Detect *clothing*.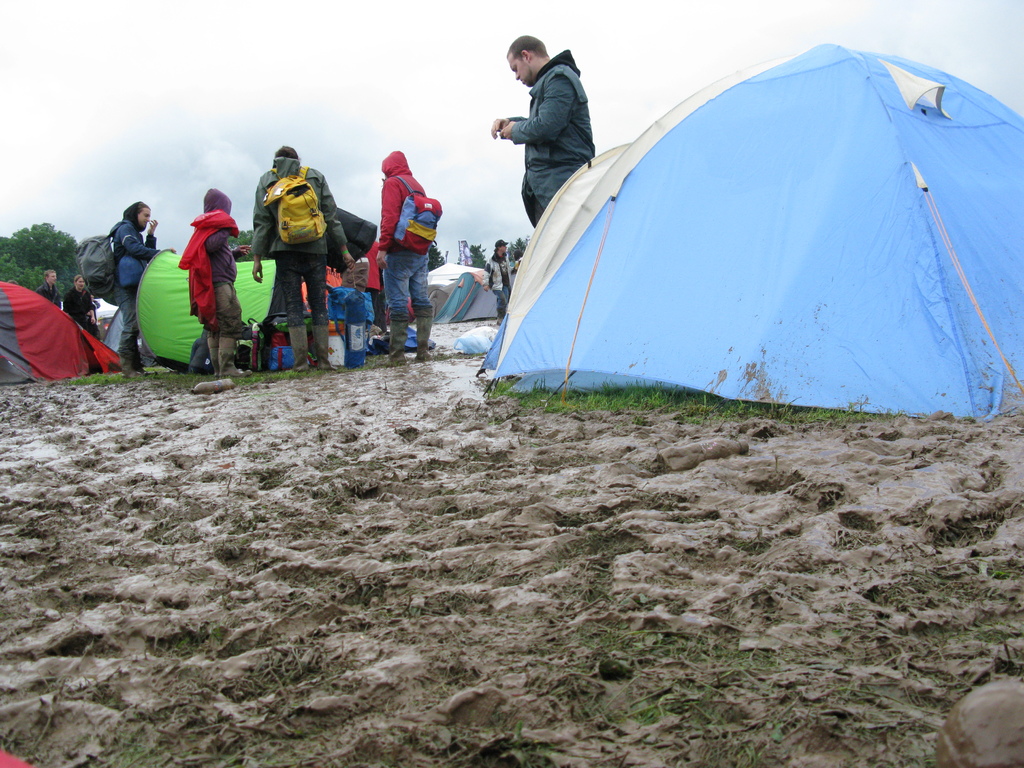
Detected at x1=177, y1=187, x2=242, y2=338.
